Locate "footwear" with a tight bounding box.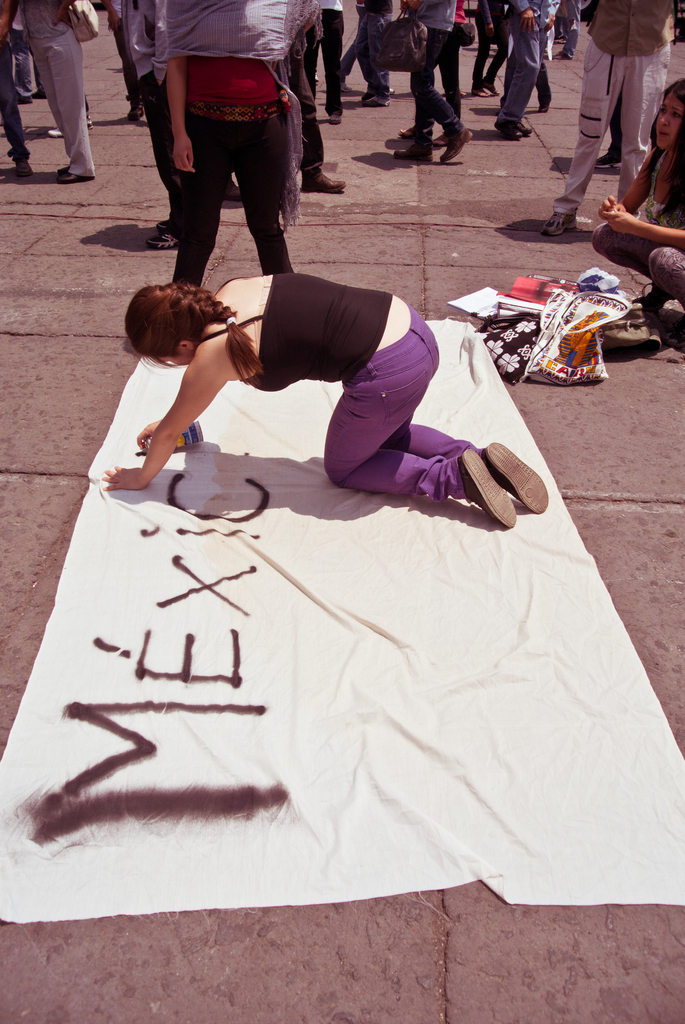
(597,154,623,168).
